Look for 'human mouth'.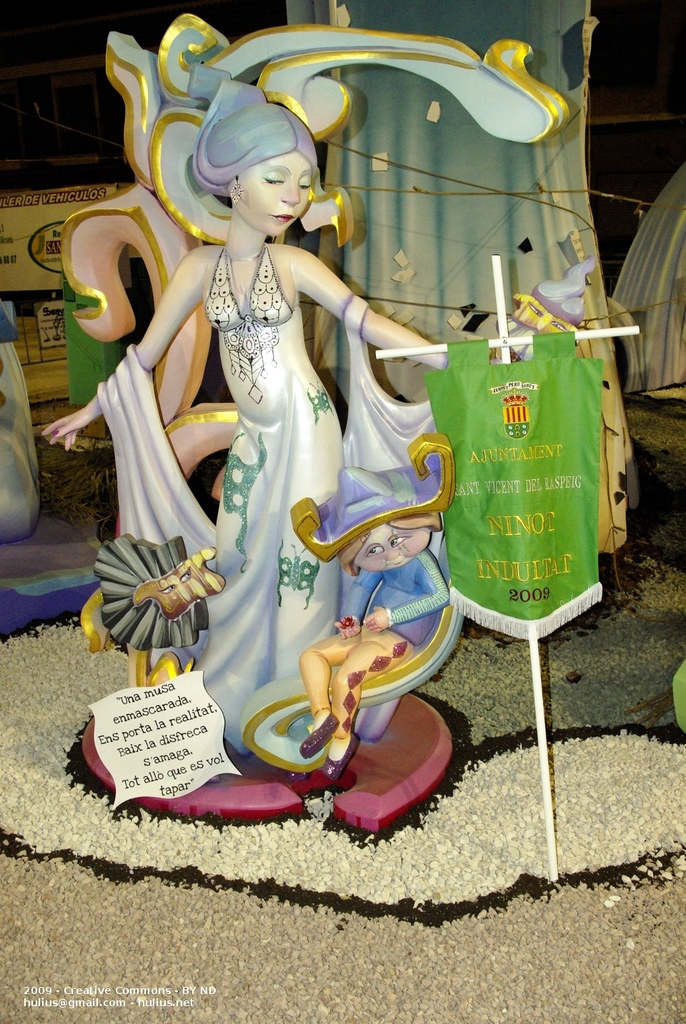
Found: Rect(269, 208, 293, 220).
